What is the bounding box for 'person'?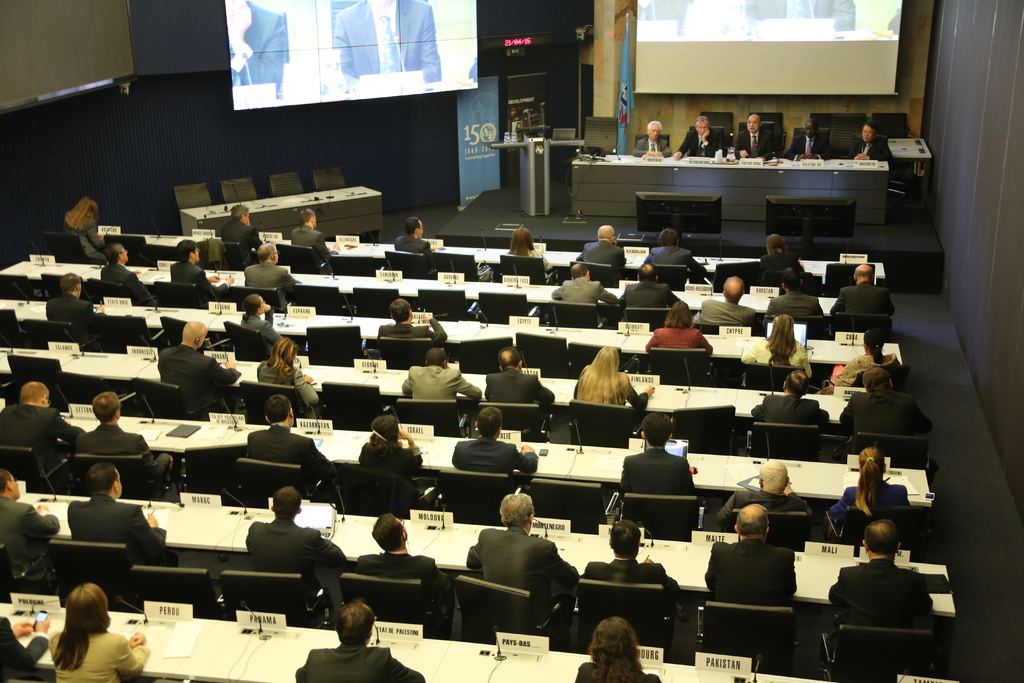
Rect(0, 467, 63, 584).
